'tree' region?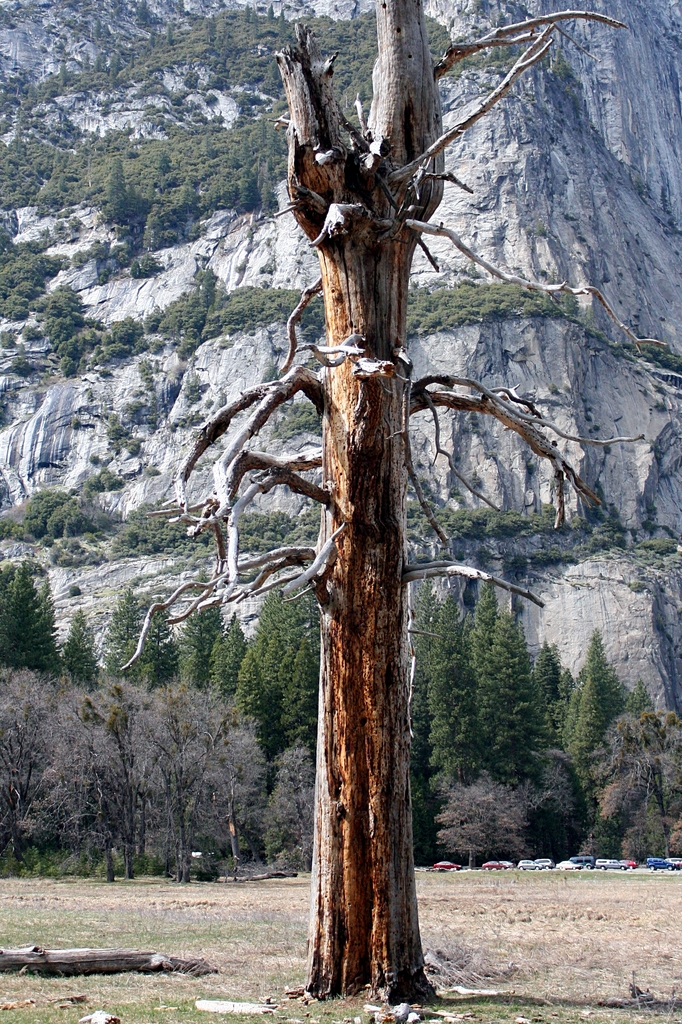
567:641:681:865
